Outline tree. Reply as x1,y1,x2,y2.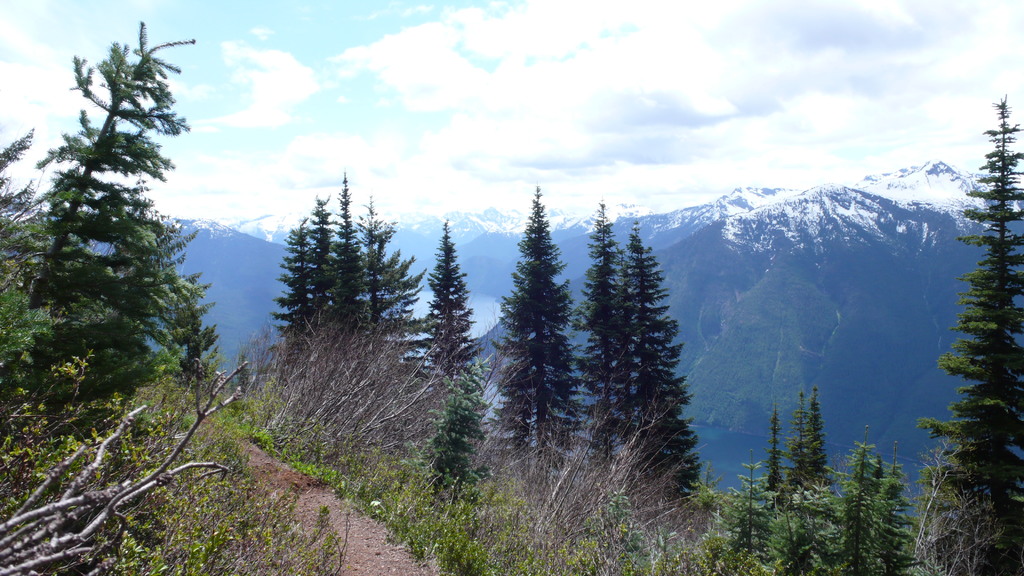
12,9,200,478.
